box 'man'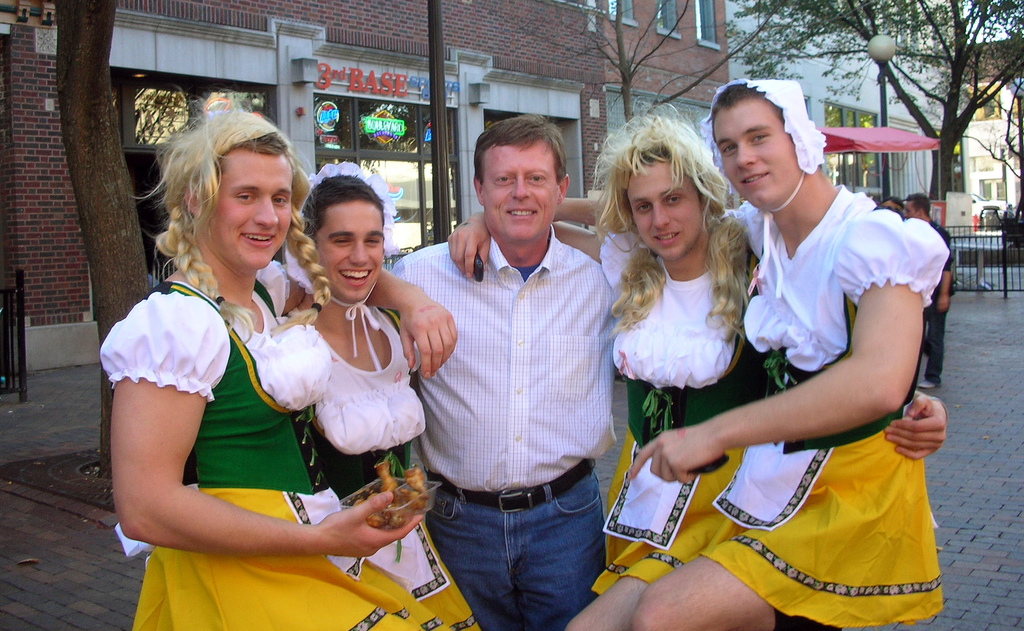
[left=901, top=193, right=955, bottom=392]
